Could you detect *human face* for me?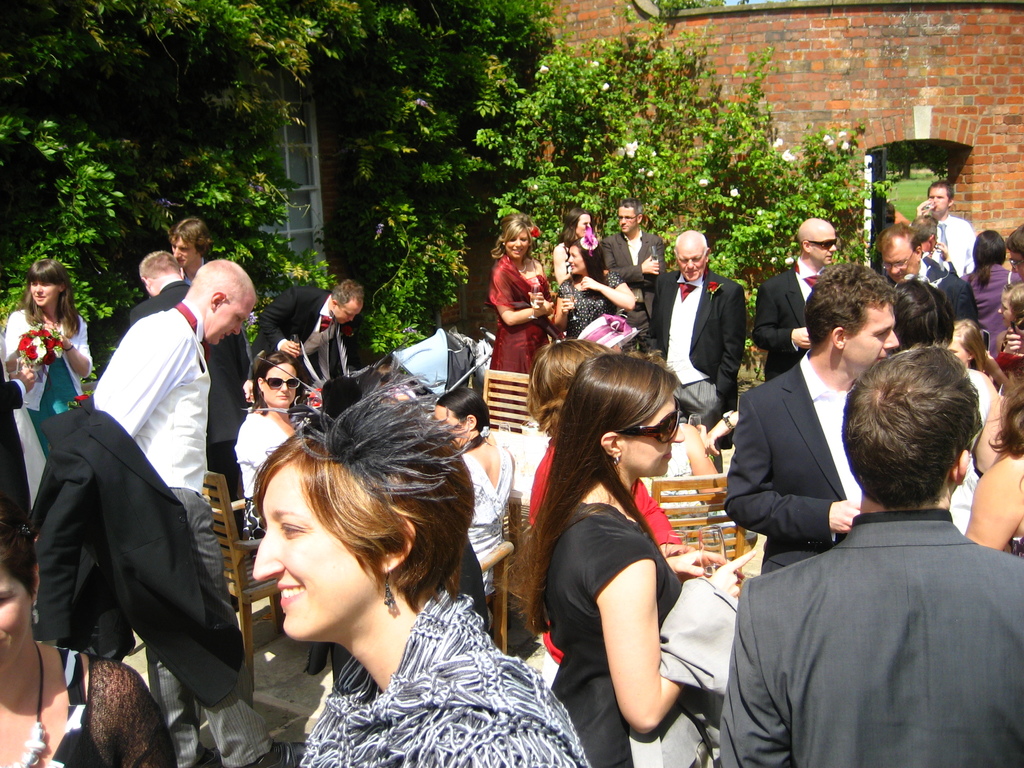
Detection result: [170, 234, 196, 267].
